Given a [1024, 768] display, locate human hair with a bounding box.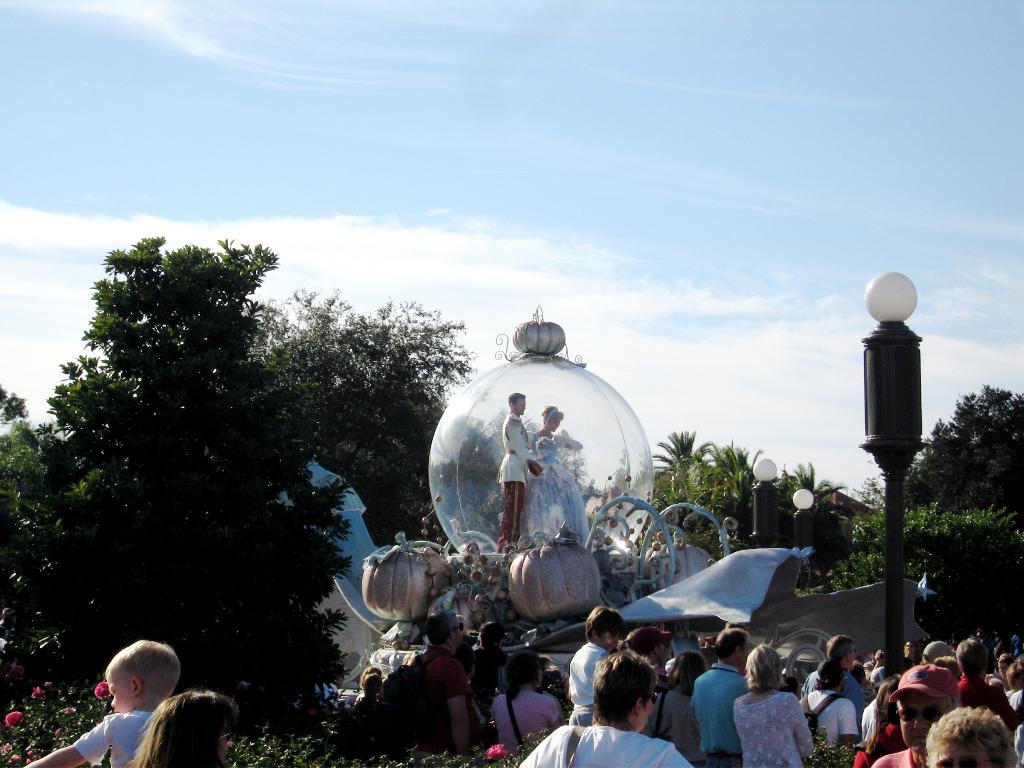
Located: l=106, t=638, r=176, b=717.
